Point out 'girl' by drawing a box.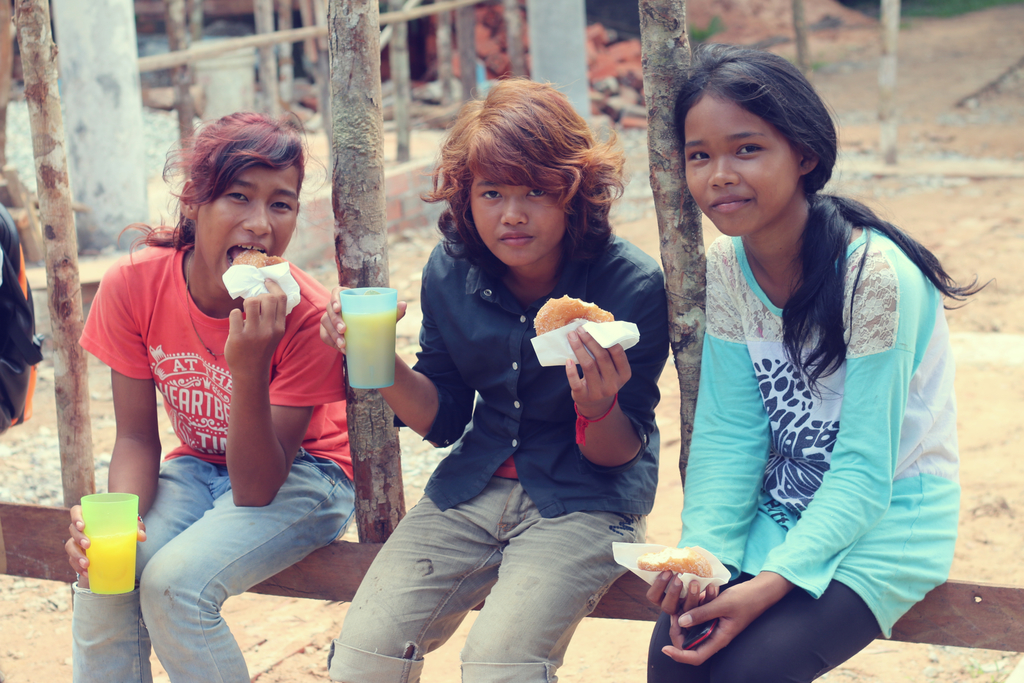
box=[319, 75, 671, 682].
